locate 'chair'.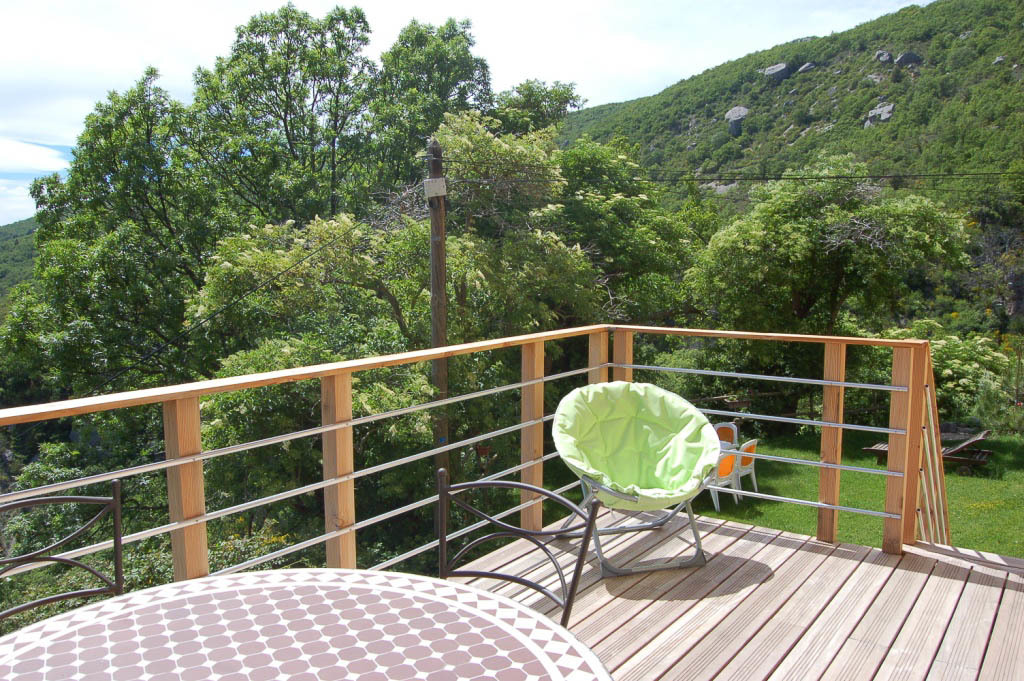
Bounding box: <bbox>708, 449, 743, 516</bbox>.
